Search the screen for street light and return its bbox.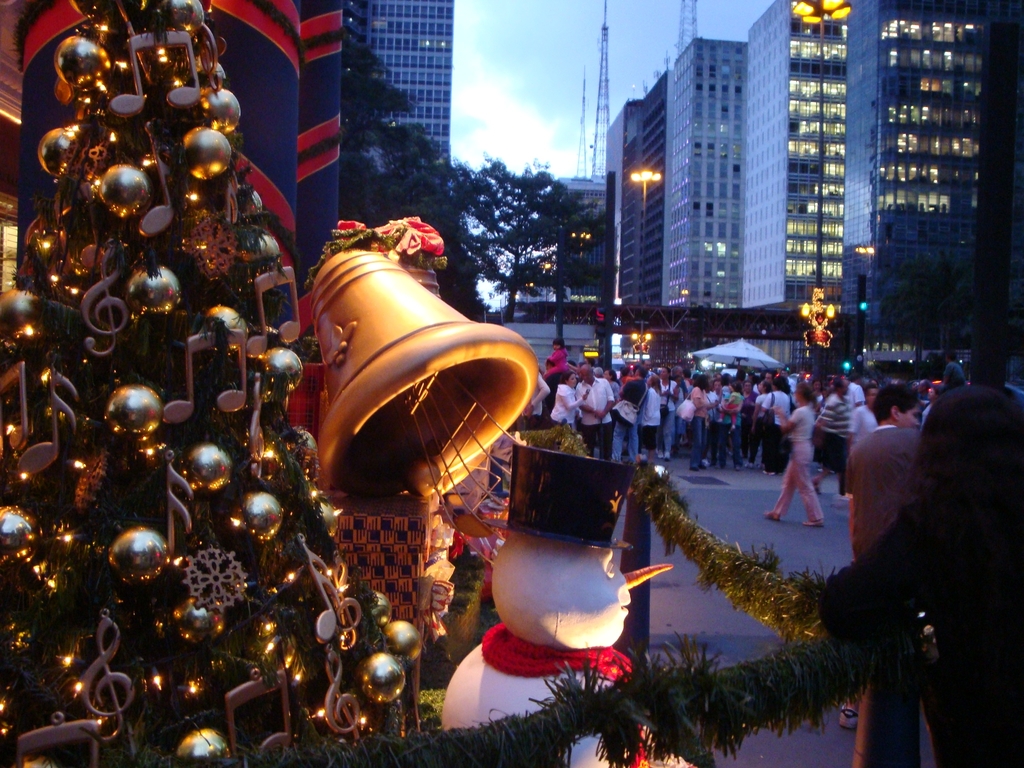
Found: box=[785, 0, 856, 293].
